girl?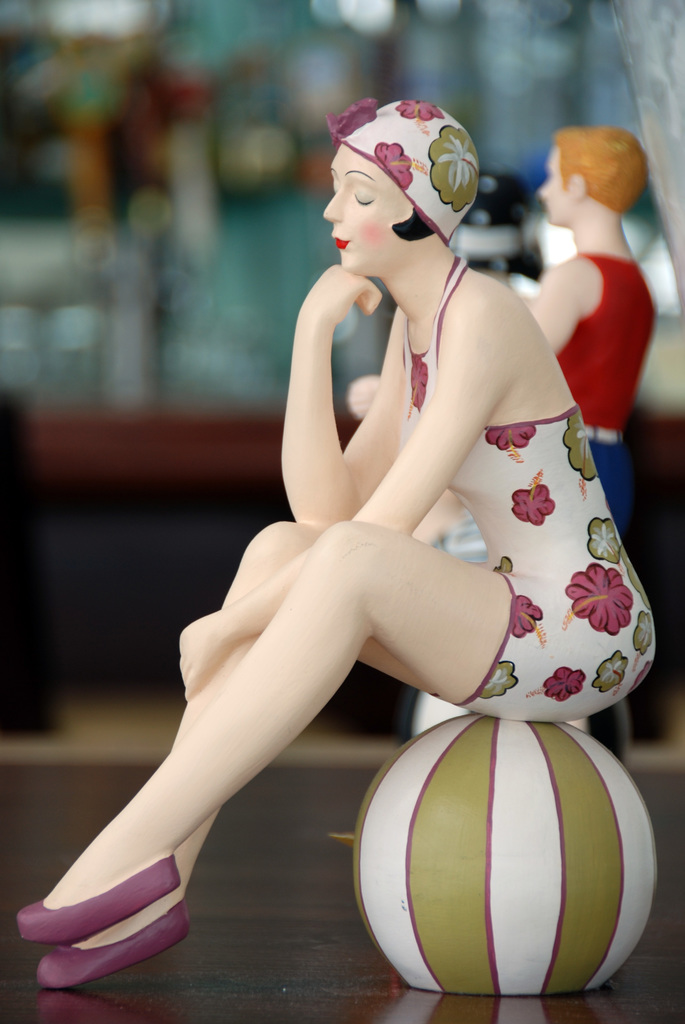
bbox=[20, 96, 650, 987]
